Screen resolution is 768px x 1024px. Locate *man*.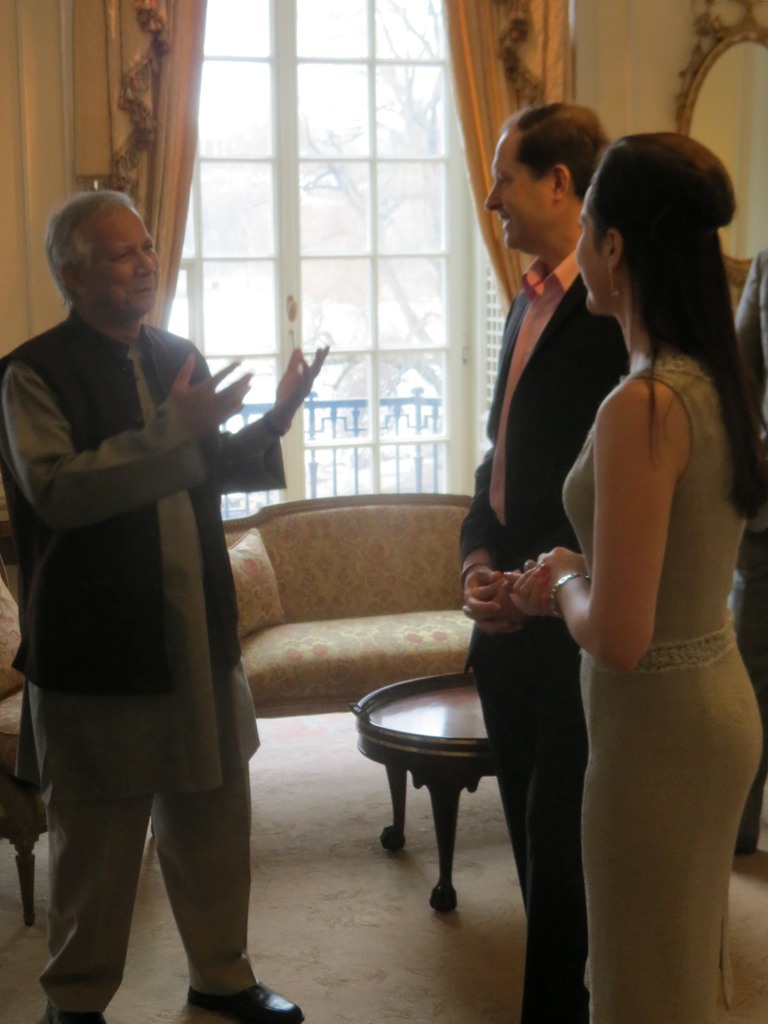
box(460, 102, 630, 1023).
